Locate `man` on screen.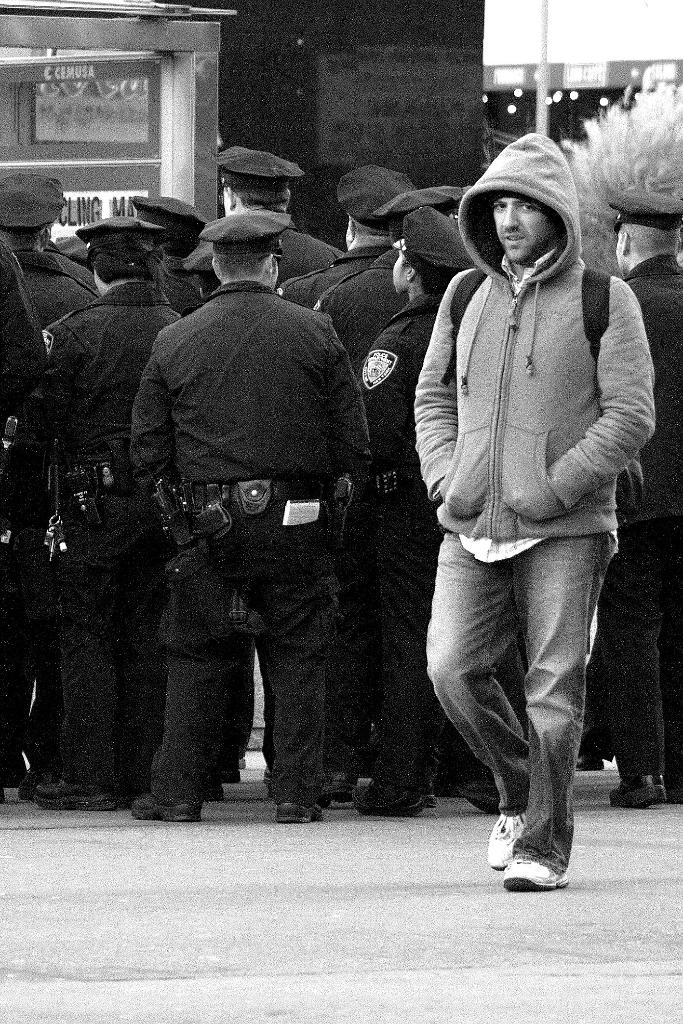
On screen at Rect(135, 188, 205, 310).
